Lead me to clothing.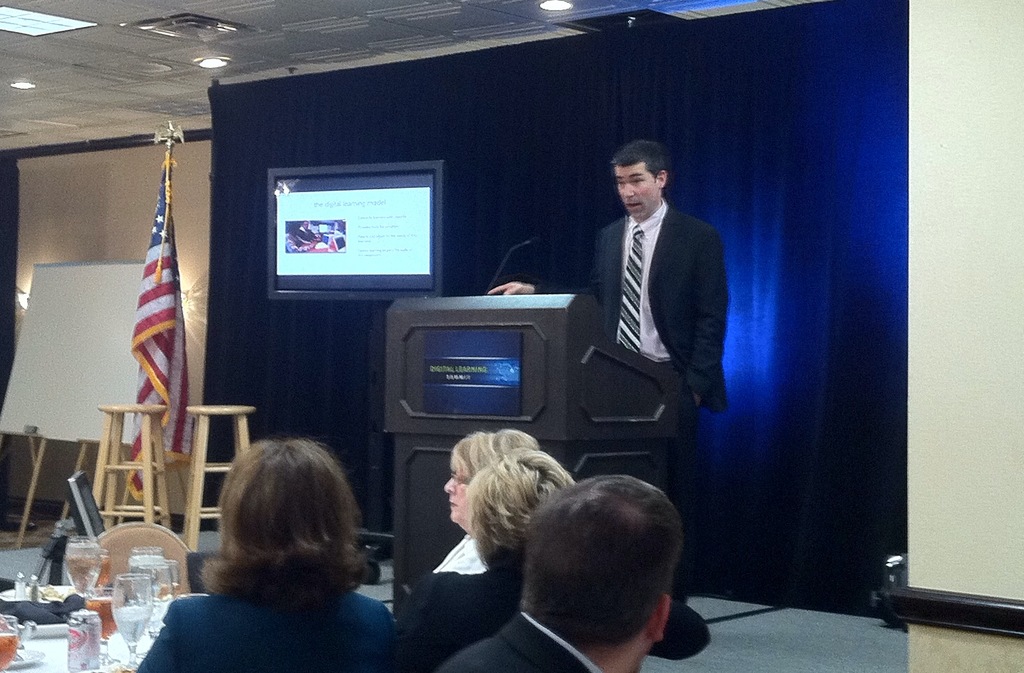
Lead to bbox=(395, 564, 712, 672).
